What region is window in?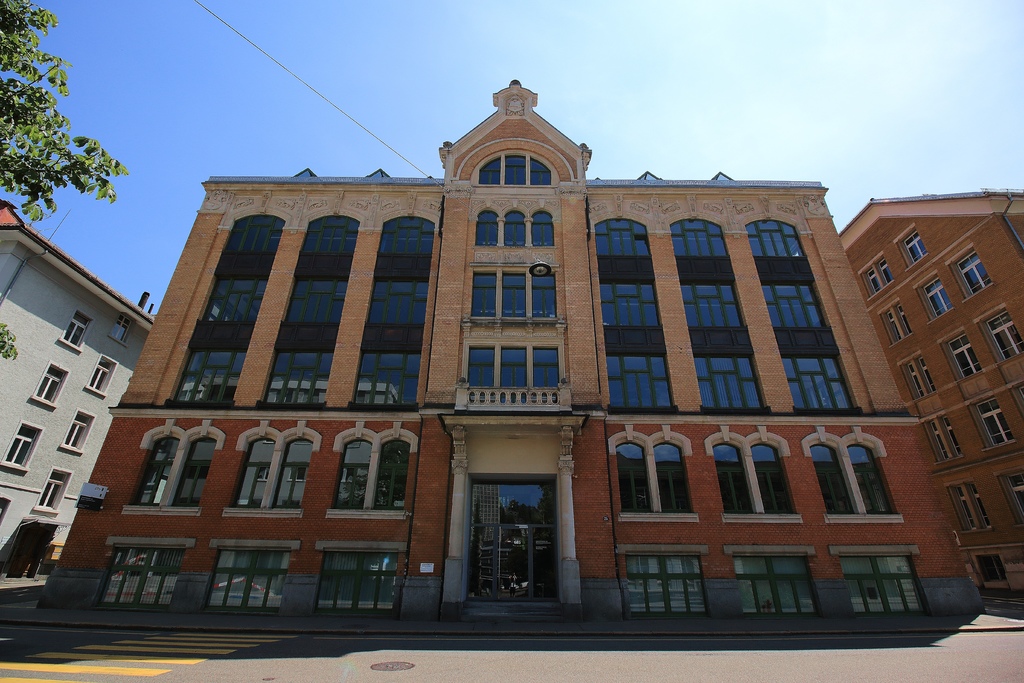
{"left": 986, "top": 309, "right": 1023, "bottom": 370}.
